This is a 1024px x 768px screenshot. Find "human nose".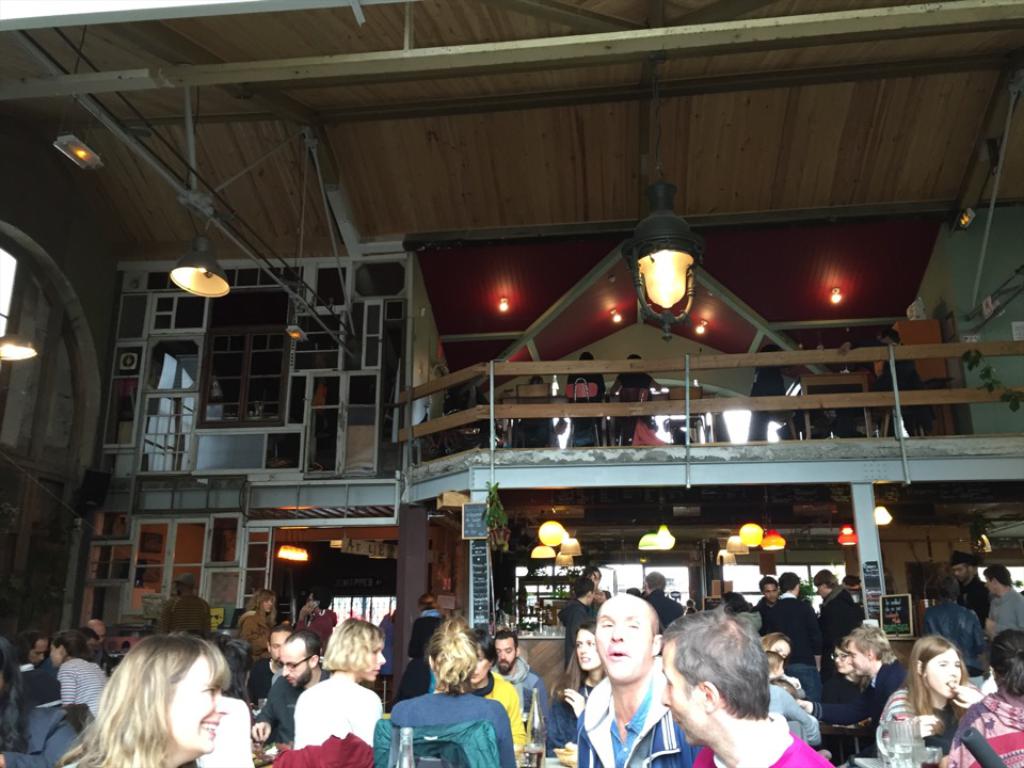
Bounding box: rect(849, 654, 853, 662).
